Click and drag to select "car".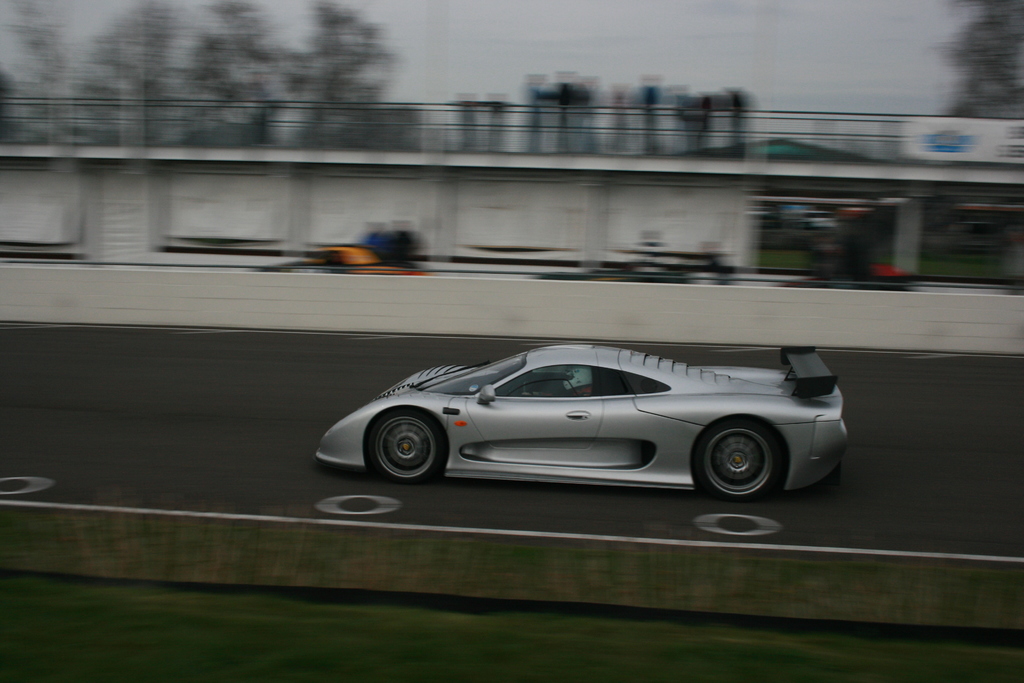
Selection: <bbox>319, 345, 849, 494</bbox>.
